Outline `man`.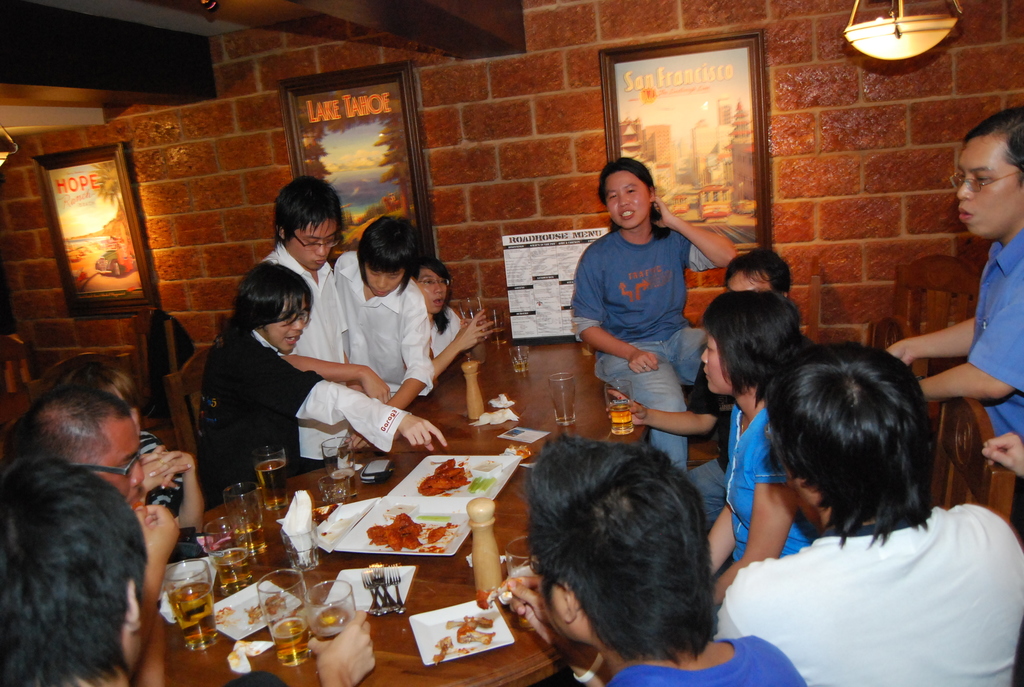
Outline: locate(6, 380, 176, 657).
